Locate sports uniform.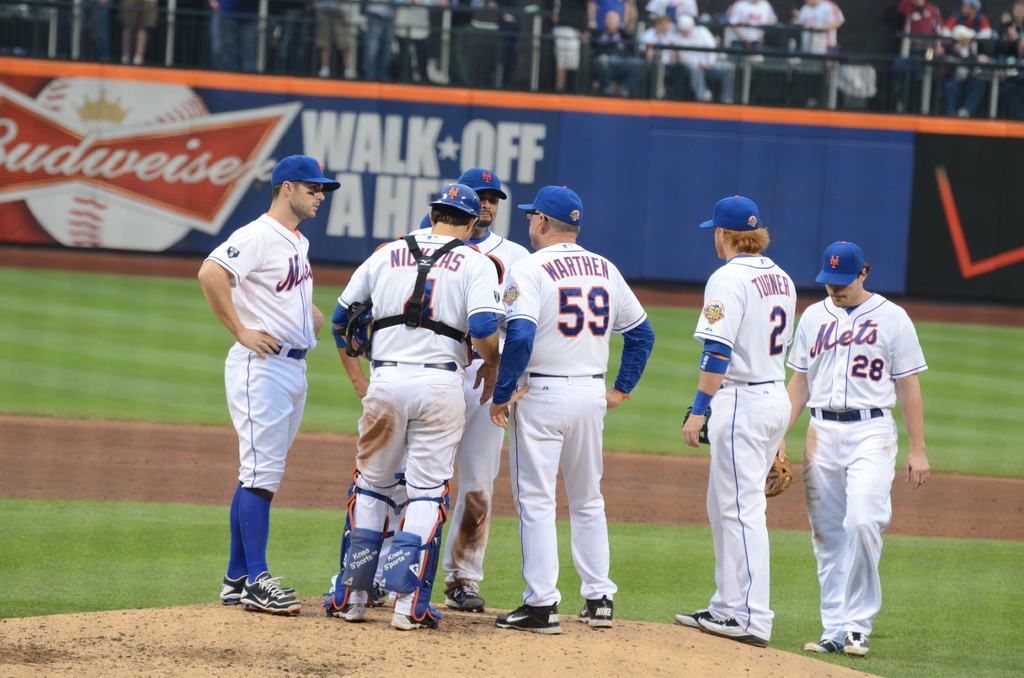
Bounding box: select_region(721, 0, 773, 58).
